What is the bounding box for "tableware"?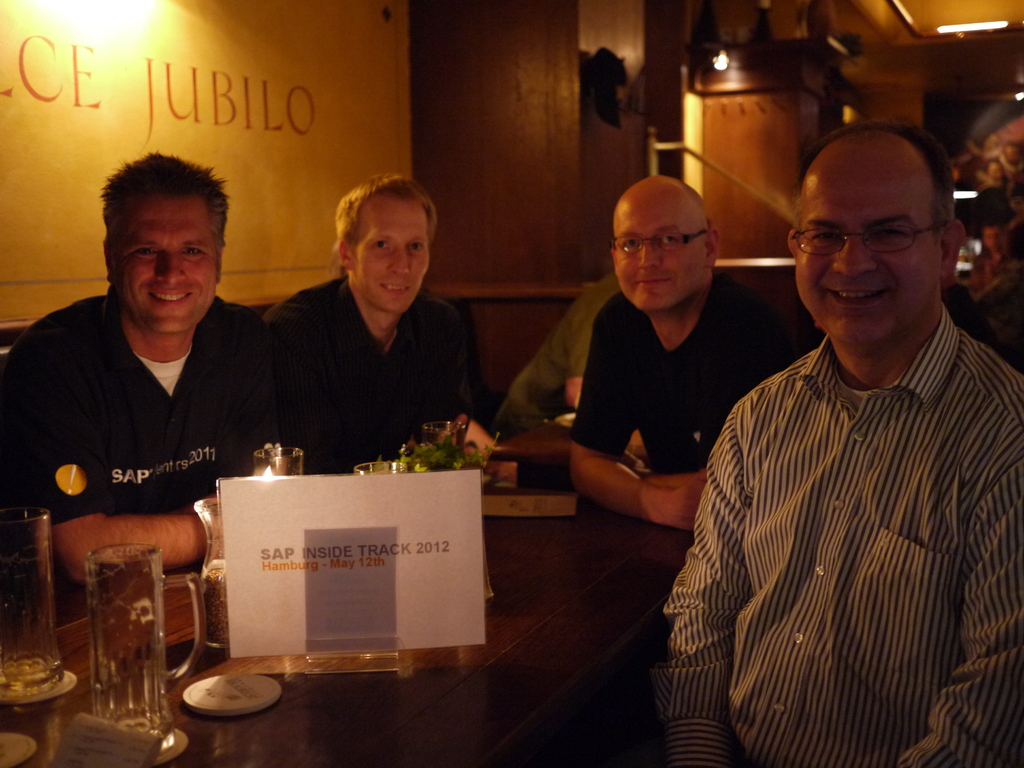
bbox(246, 447, 303, 477).
